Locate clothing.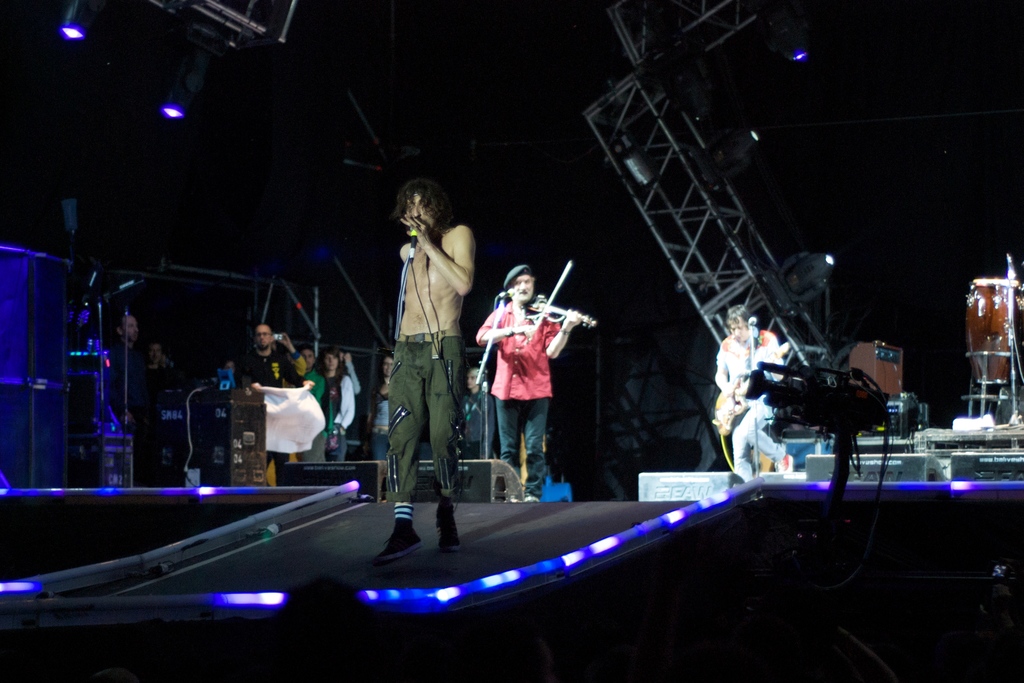
Bounding box: (243,336,300,402).
